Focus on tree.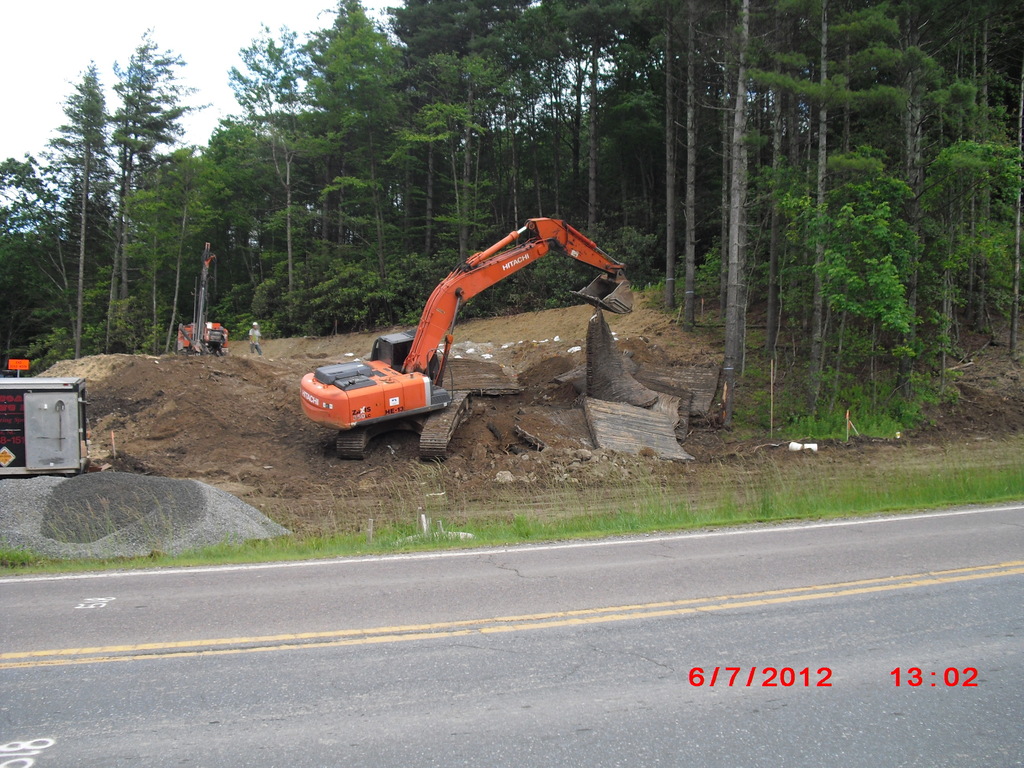
Focused at l=45, t=63, r=113, b=360.
